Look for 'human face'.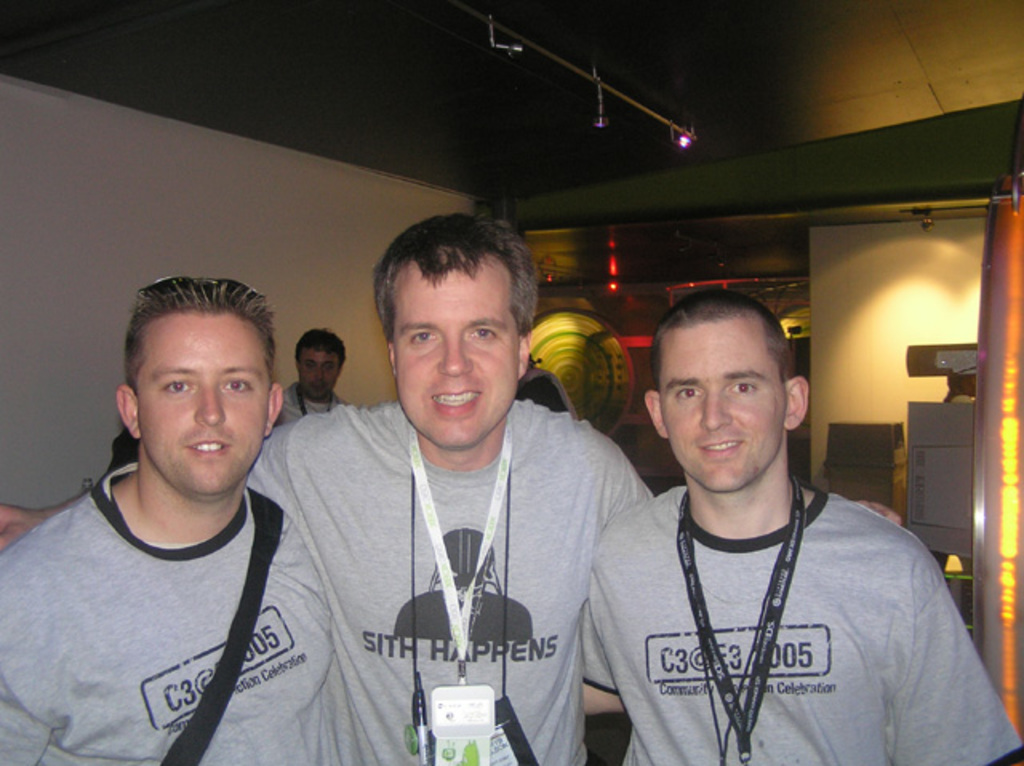
Found: (397,265,526,451).
